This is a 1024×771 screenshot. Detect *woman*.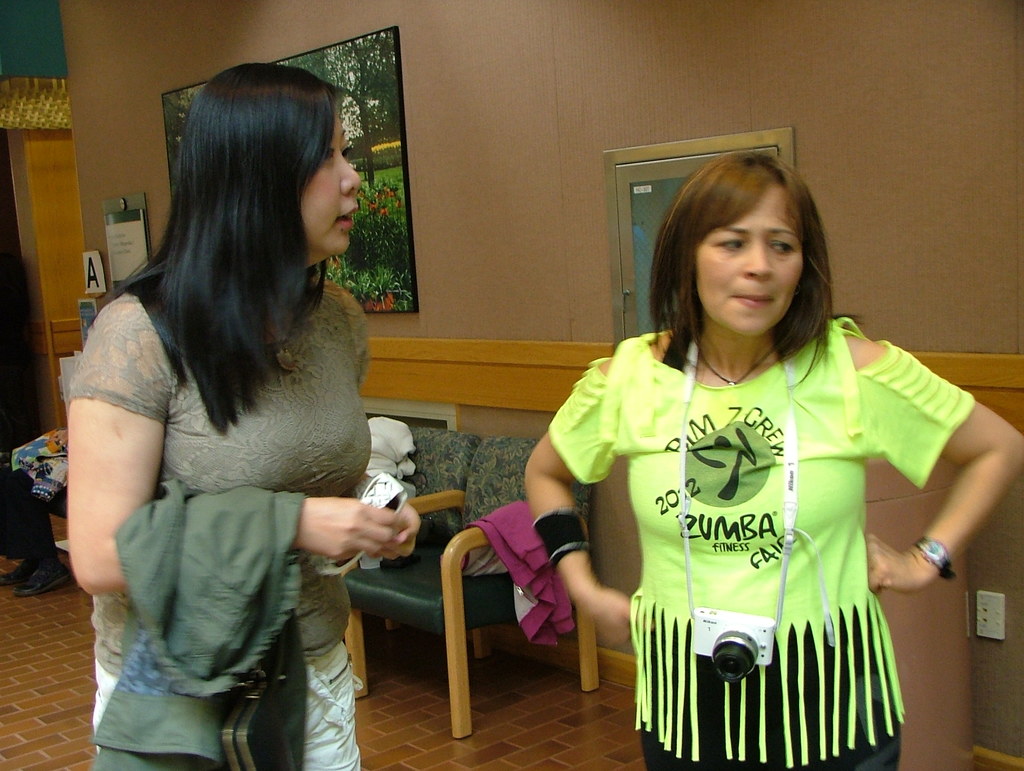
Rect(69, 60, 416, 770).
